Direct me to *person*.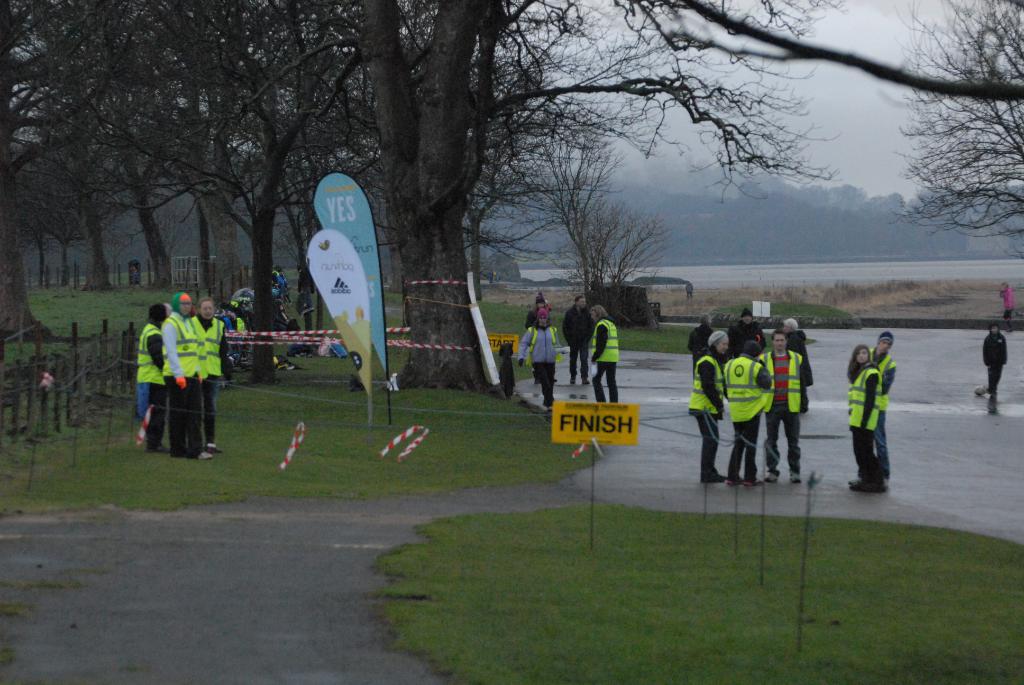
Direction: [588,306,622,405].
